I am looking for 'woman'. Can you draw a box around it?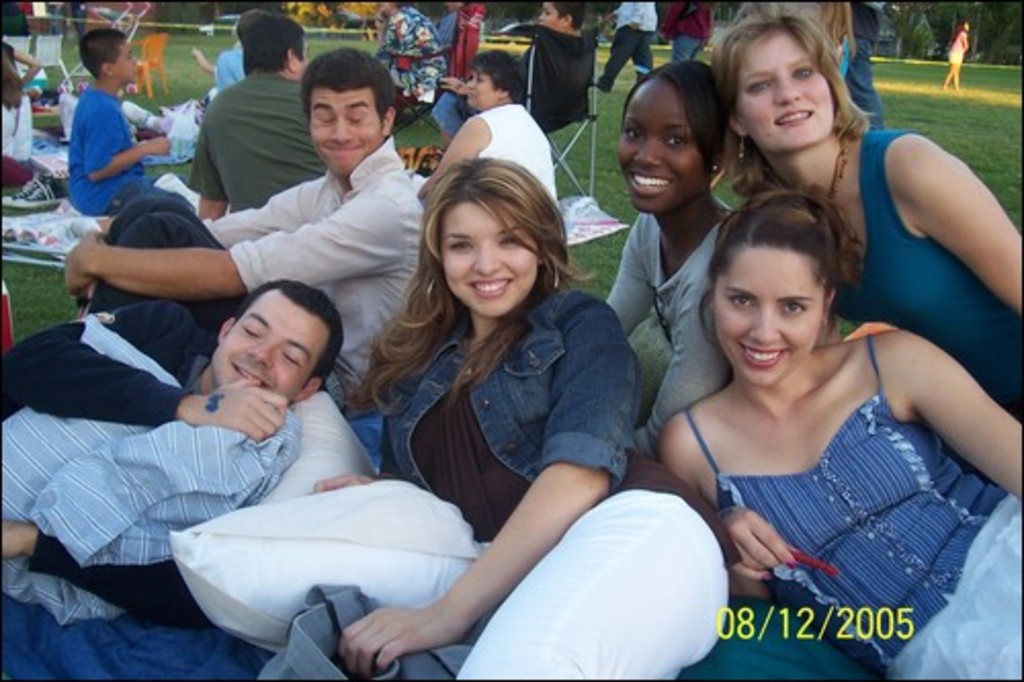
Sure, the bounding box is 449,2,489,86.
